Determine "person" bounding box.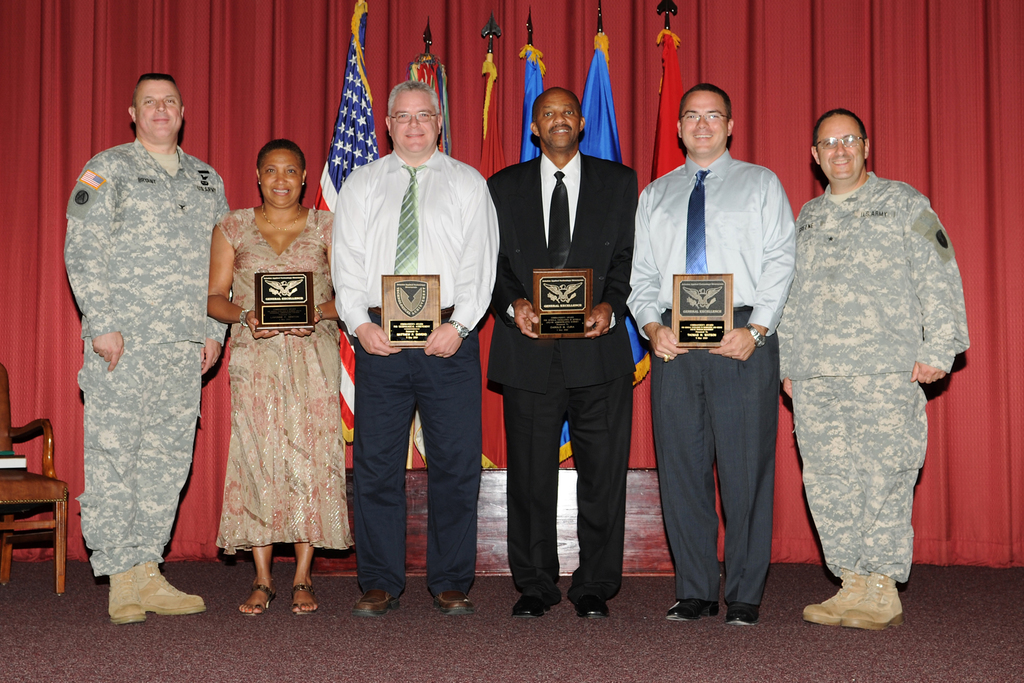
Determined: (left=202, top=137, right=346, bottom=614).
